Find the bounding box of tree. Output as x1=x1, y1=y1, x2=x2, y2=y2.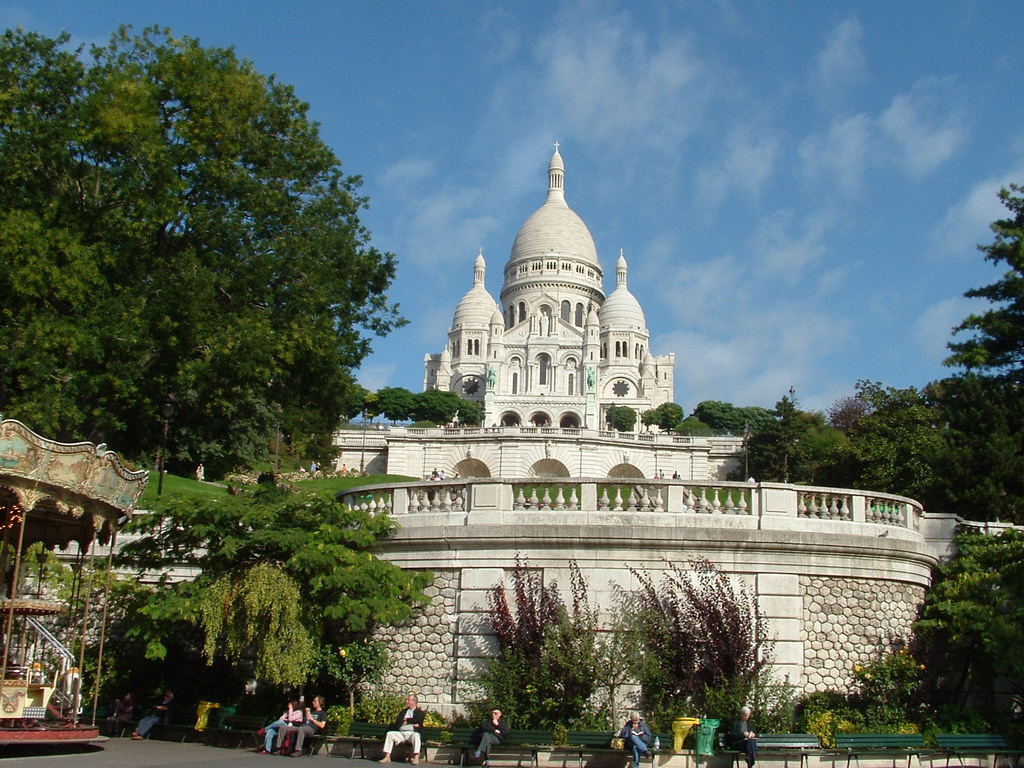
x1=376, y1=383, x2=411, y2=424.
